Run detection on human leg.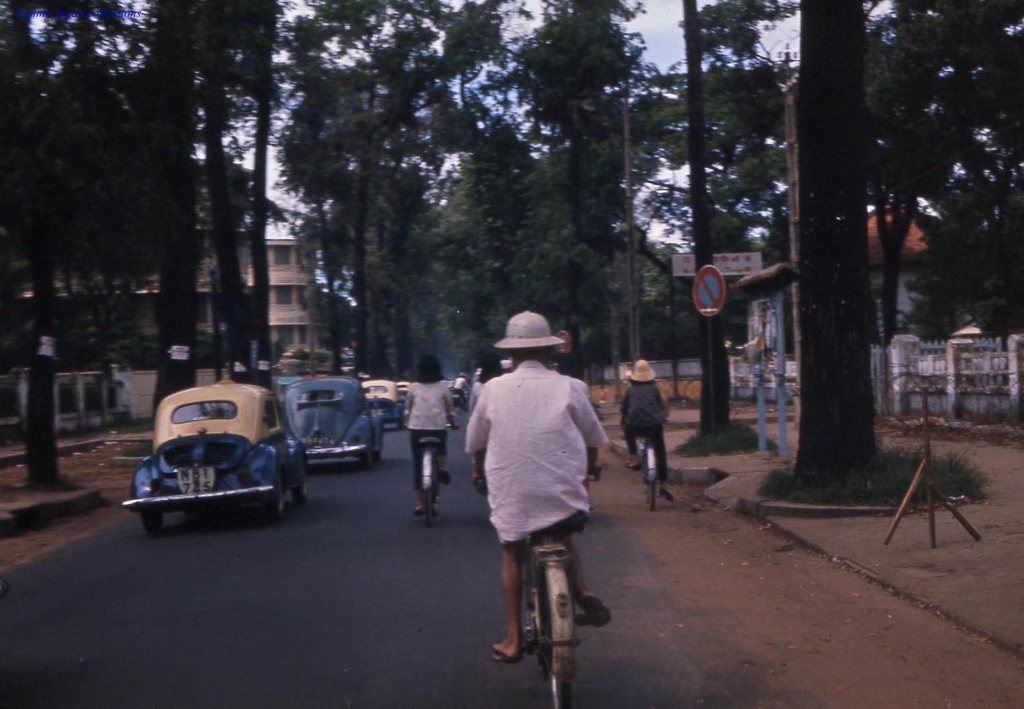
Result: 622,426,644,473.
